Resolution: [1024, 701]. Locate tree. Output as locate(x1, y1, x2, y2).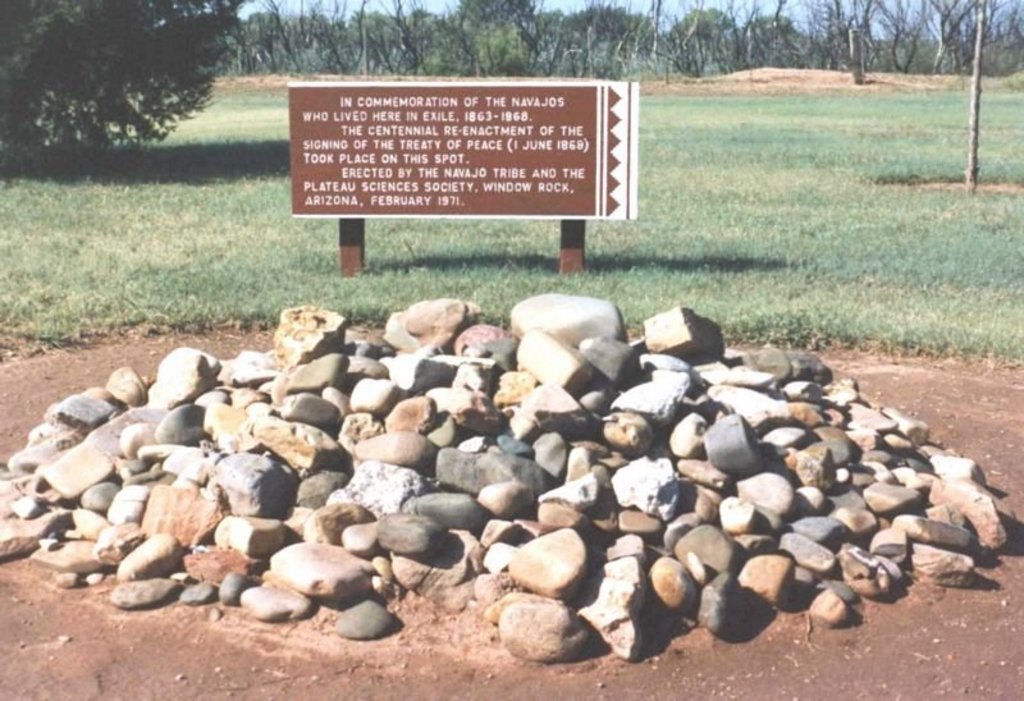
locate(404, 4, 463, 86).
